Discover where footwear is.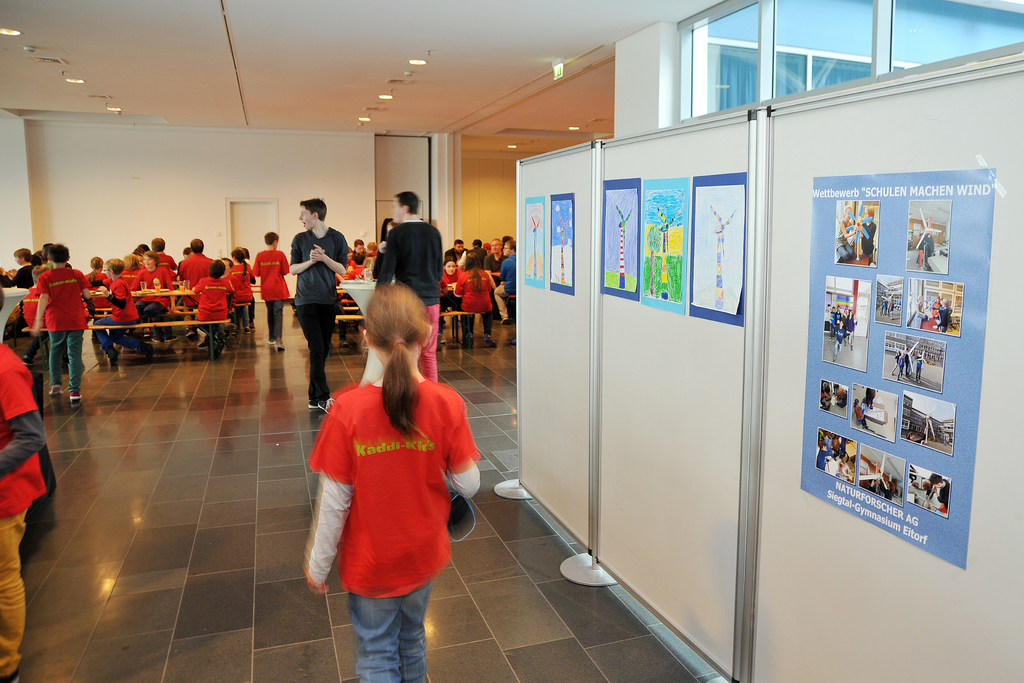
Discovered at bbox=(149, 334, 177, 345).
